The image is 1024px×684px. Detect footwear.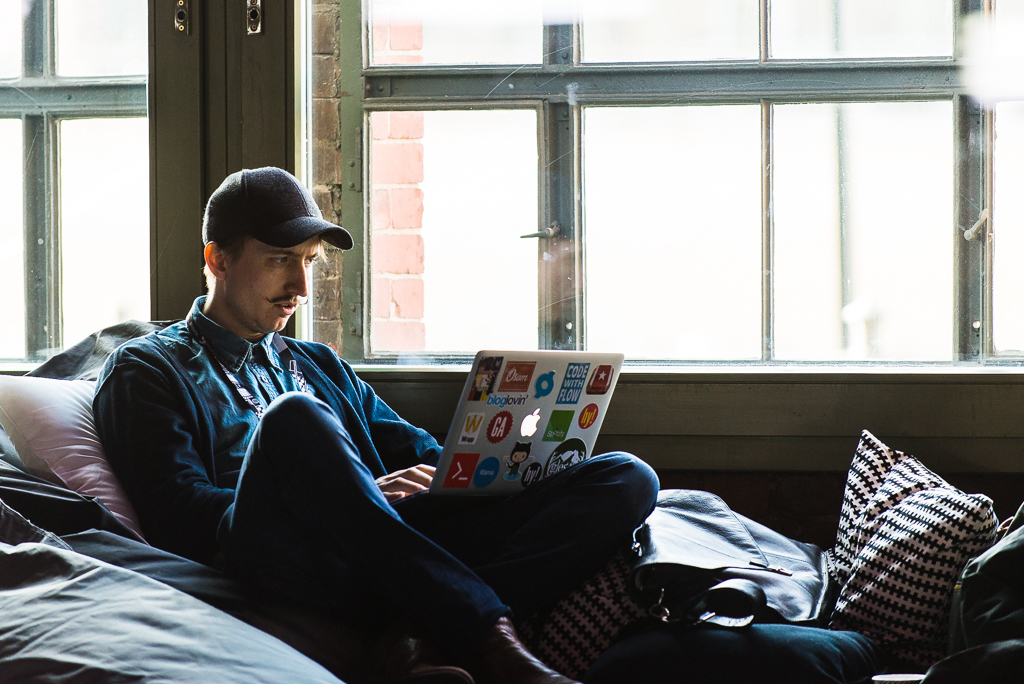
Detection: crop(406, 627, 475, 683).
